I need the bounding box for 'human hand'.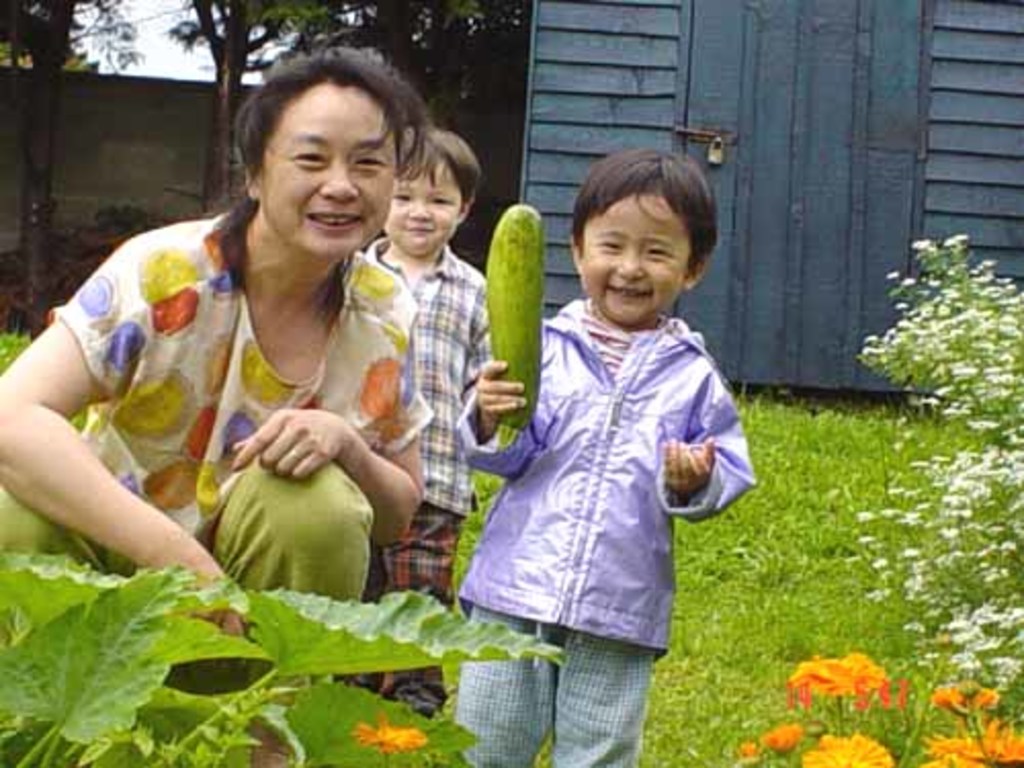
Here it is: left=213, top=410, right=358, bottom=479.
